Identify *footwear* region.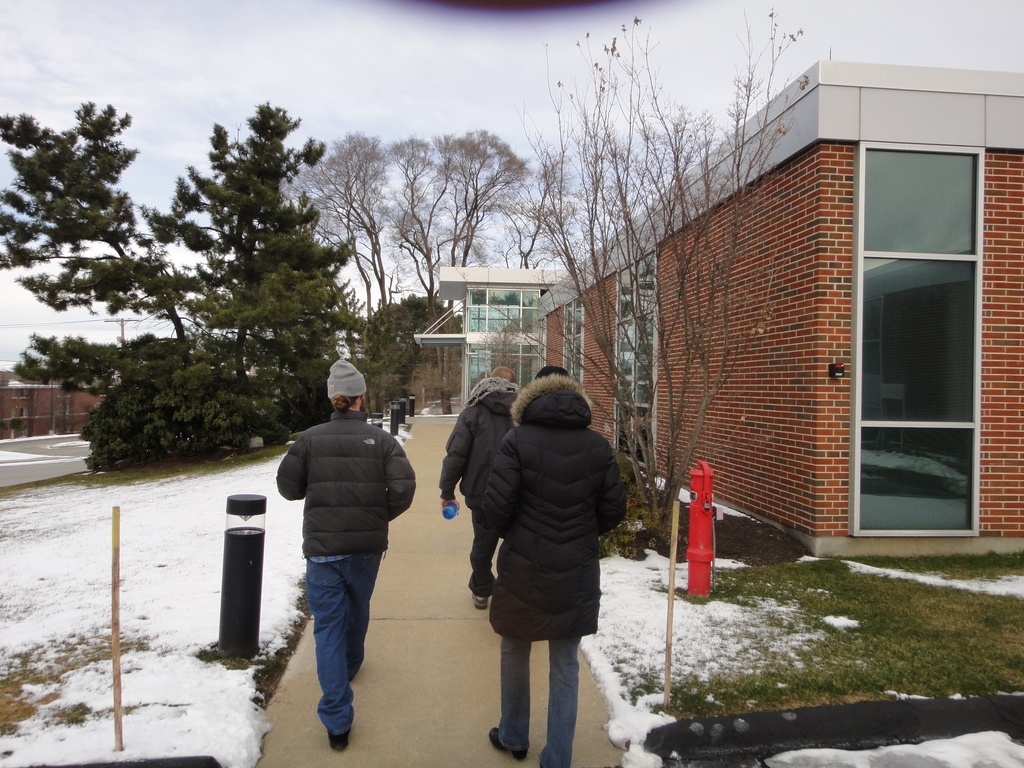
Region: [471, 593, 488, 607].
